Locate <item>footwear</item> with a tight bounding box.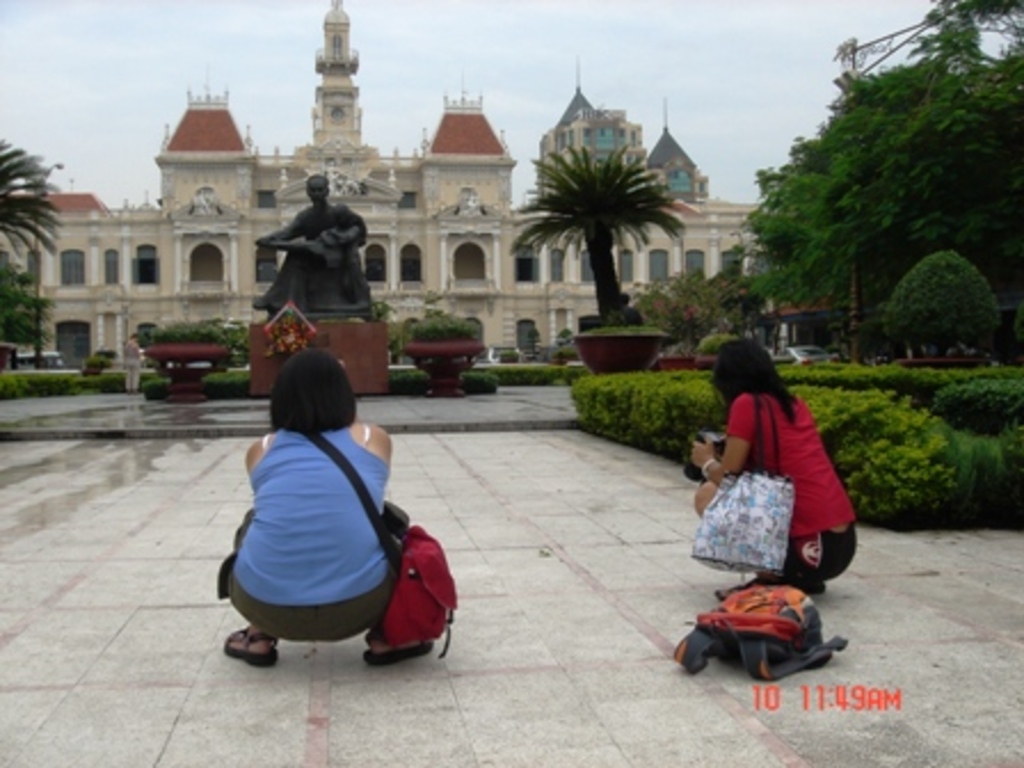
locate(366, 633, 437, 665).
